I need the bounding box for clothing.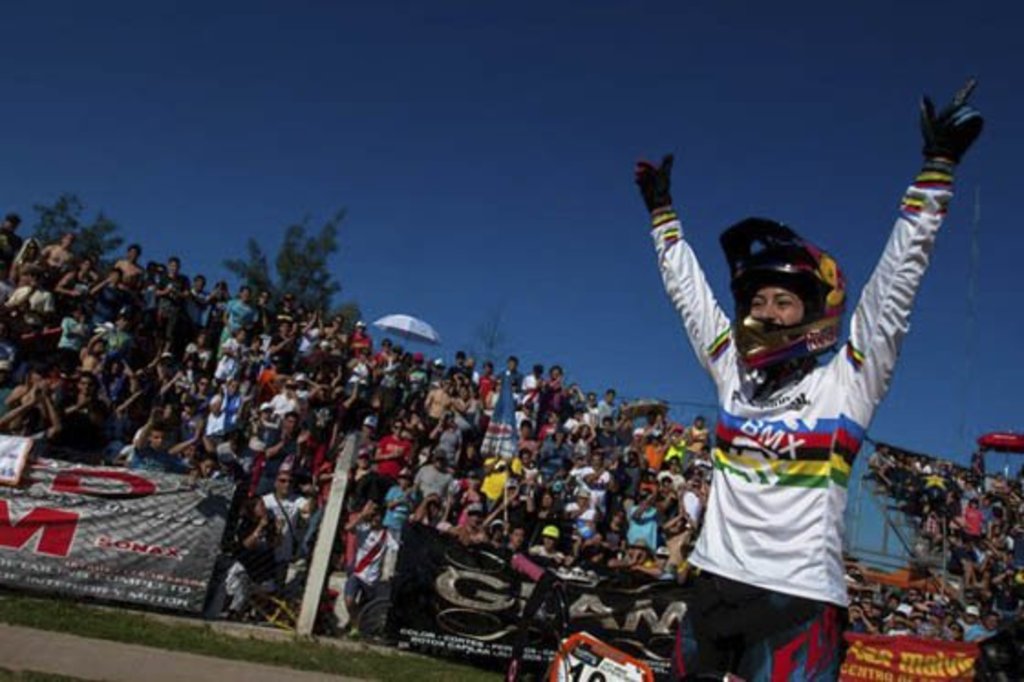
Here it is: detection(388, 358, 399, 397).
